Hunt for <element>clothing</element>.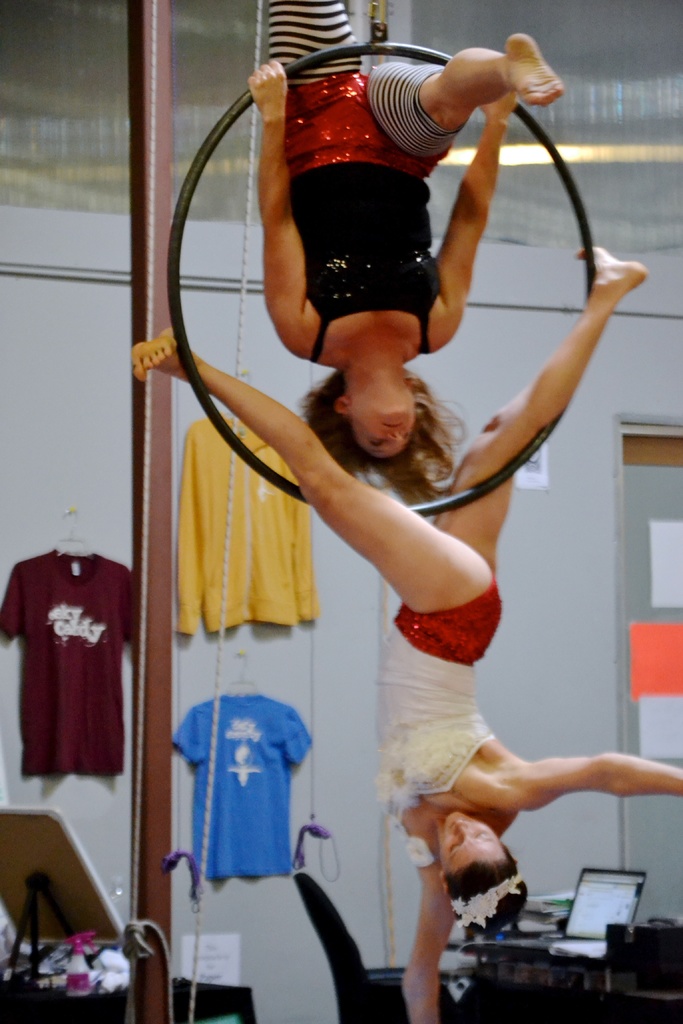
Hunted down at crop(174, 691, 310, 881).
